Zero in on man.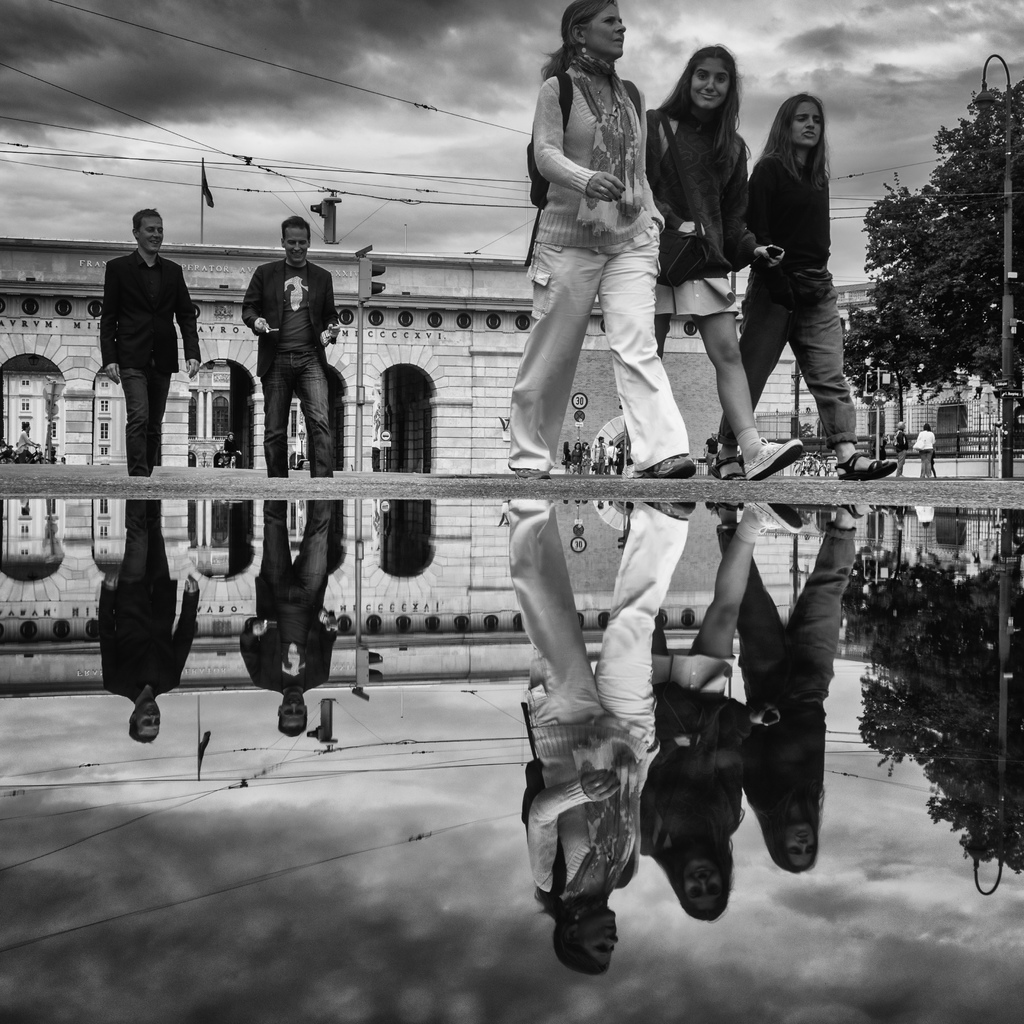
Zeroed in: l=592, t=436, r=608, b=475.
